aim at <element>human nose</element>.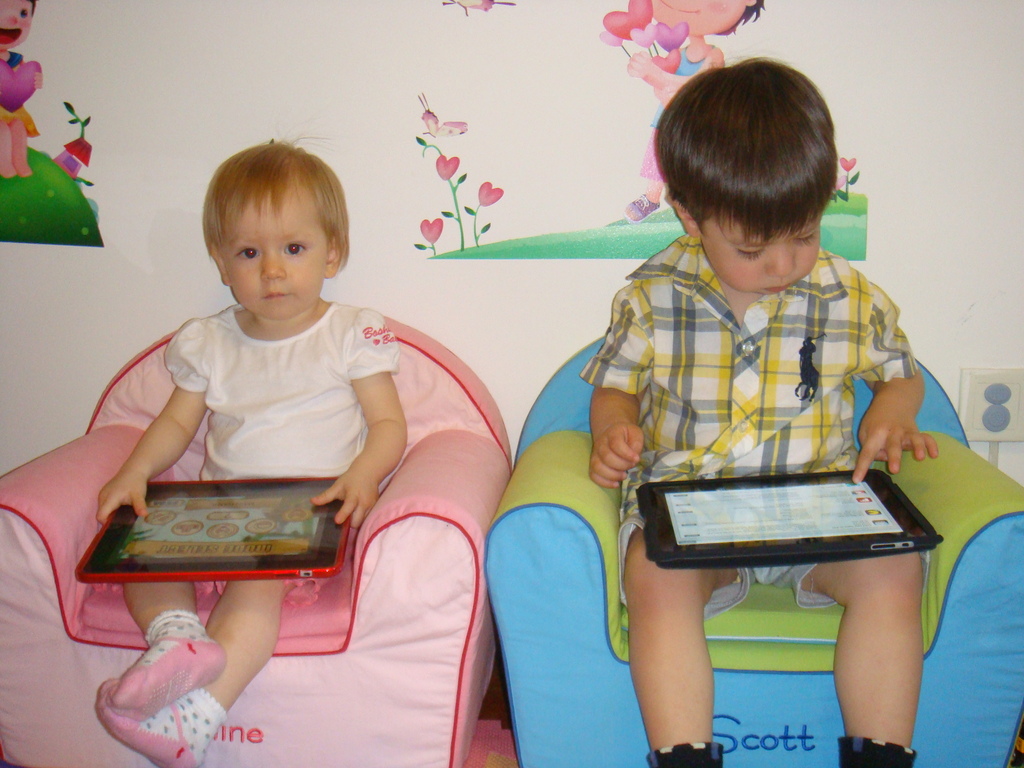
Aimed at 762 247 799 278.
